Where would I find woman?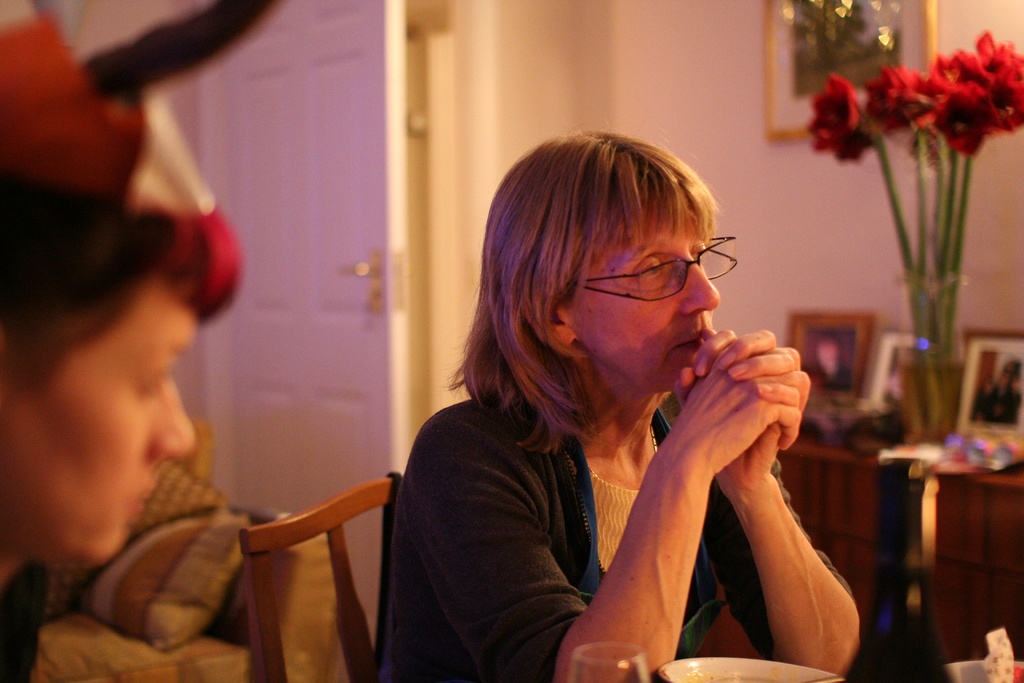
At BBox(0, 0, 237, 682).
